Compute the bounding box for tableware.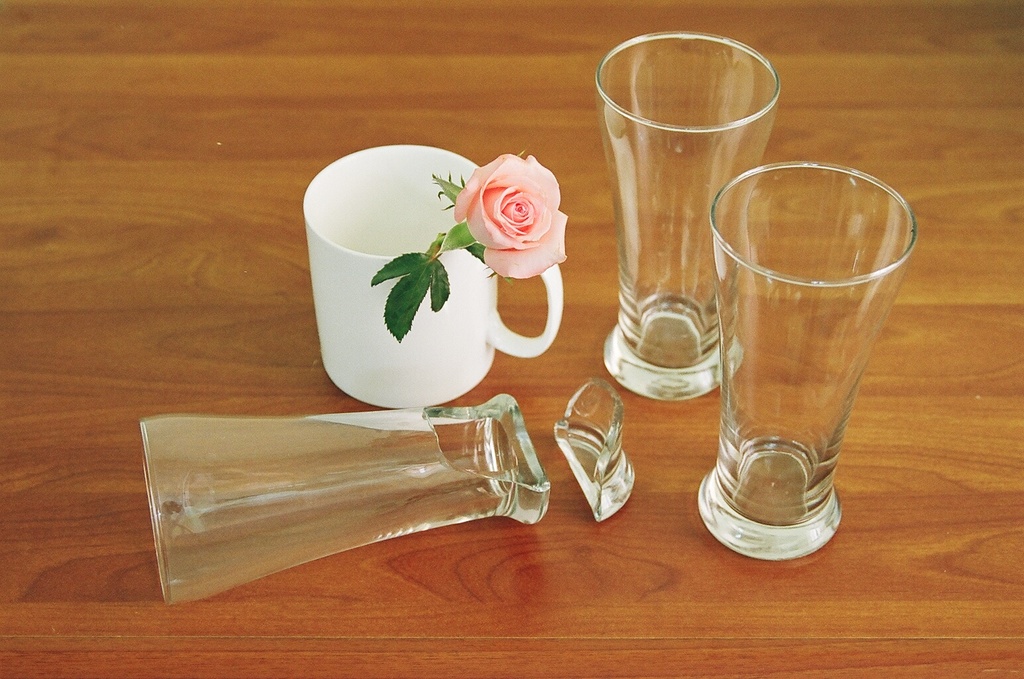
(149, 412, 558, 612).
